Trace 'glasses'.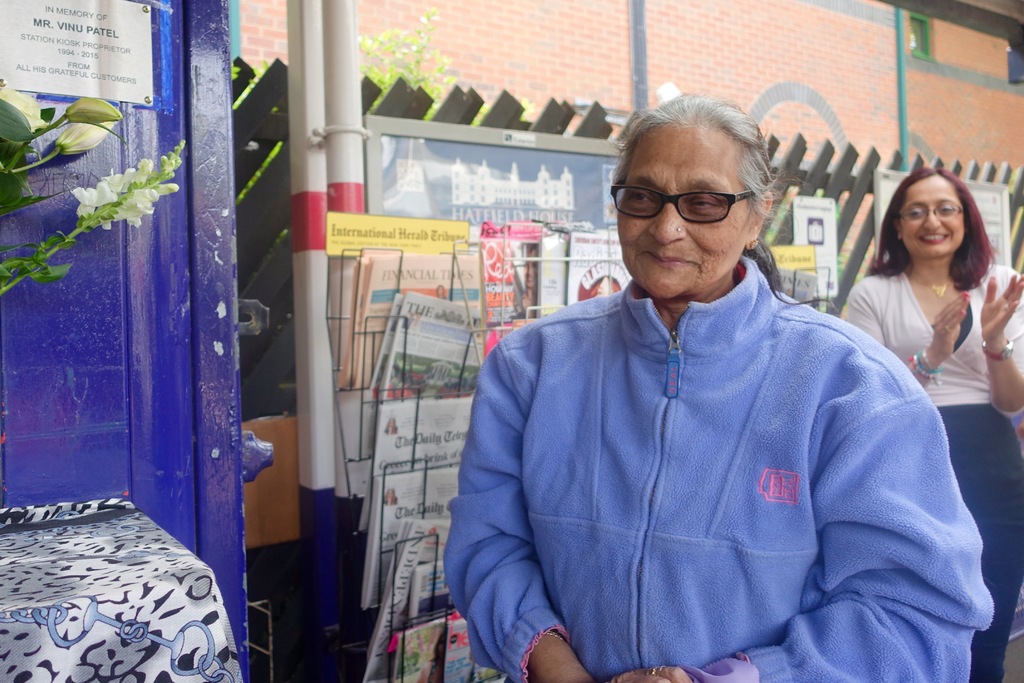
Traced to (x1=892, y1=199, x2=965, y2=223).
